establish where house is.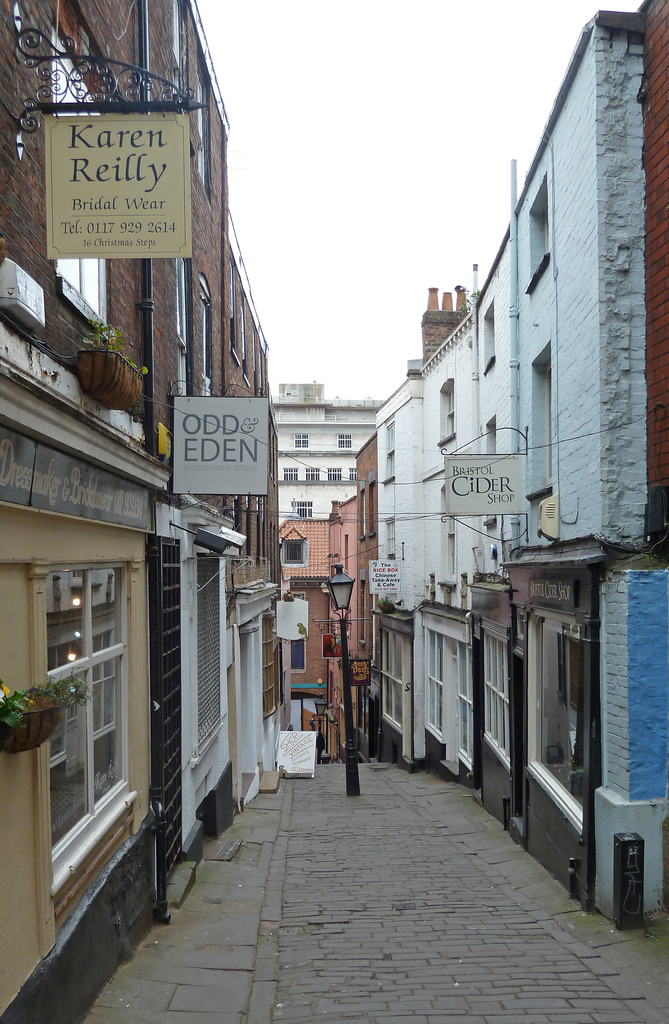
Established at [322,489,362,758].
